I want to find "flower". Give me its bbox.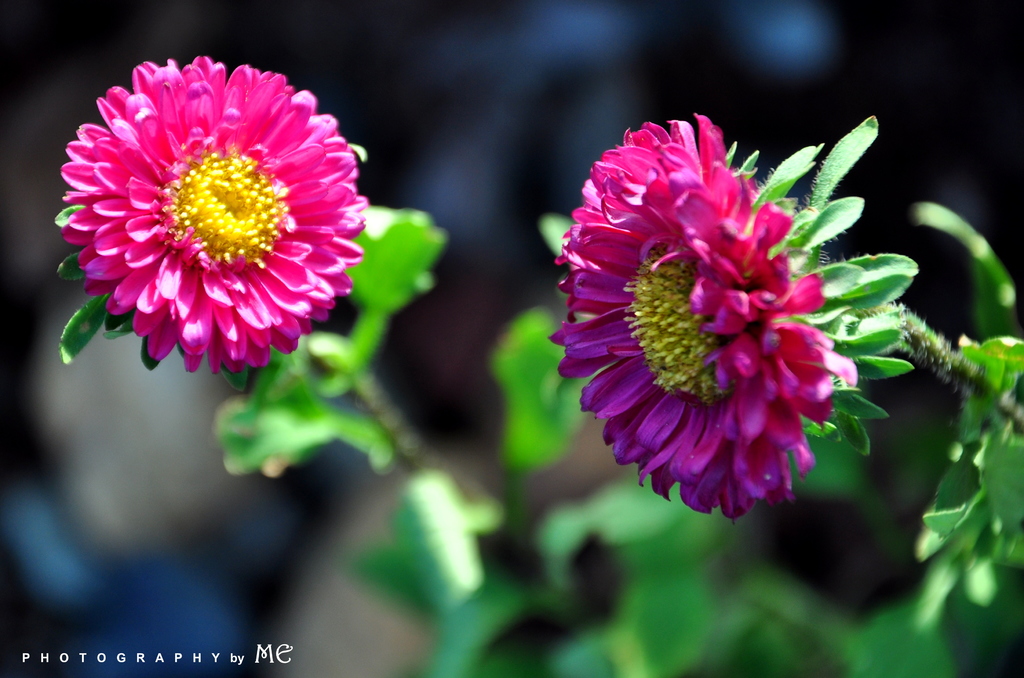
(x1=58, y1=52, x2=366, y2=379).
